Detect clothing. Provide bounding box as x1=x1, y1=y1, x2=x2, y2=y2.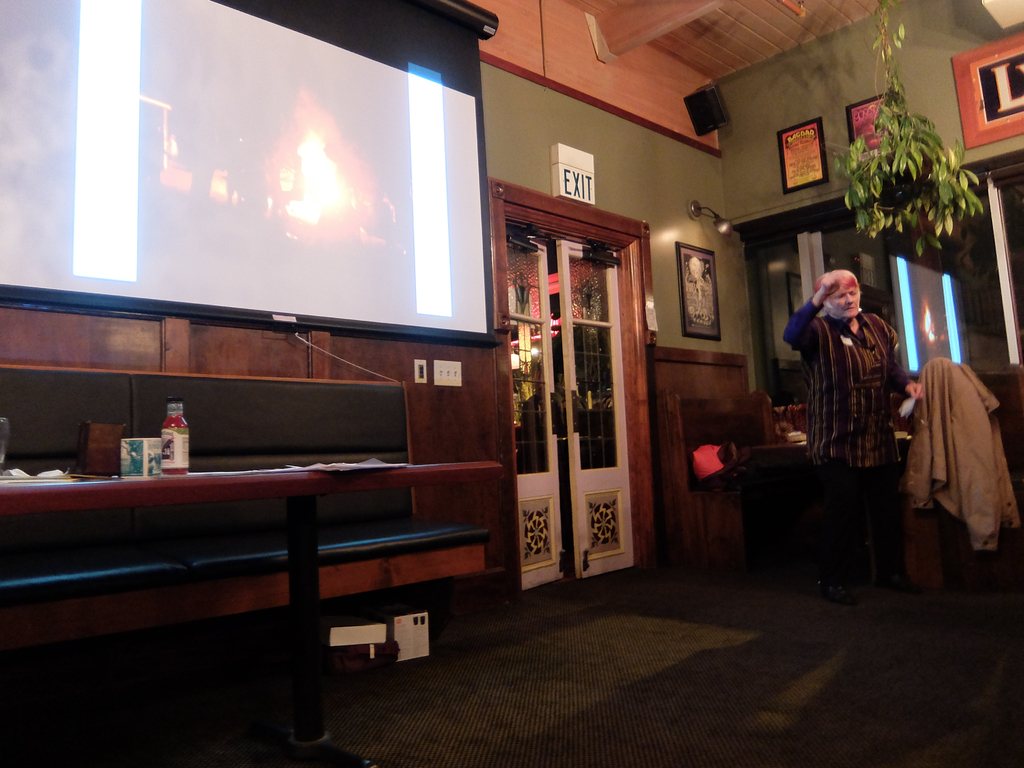
x1=797, y1=250, x2=906, y2=544.
